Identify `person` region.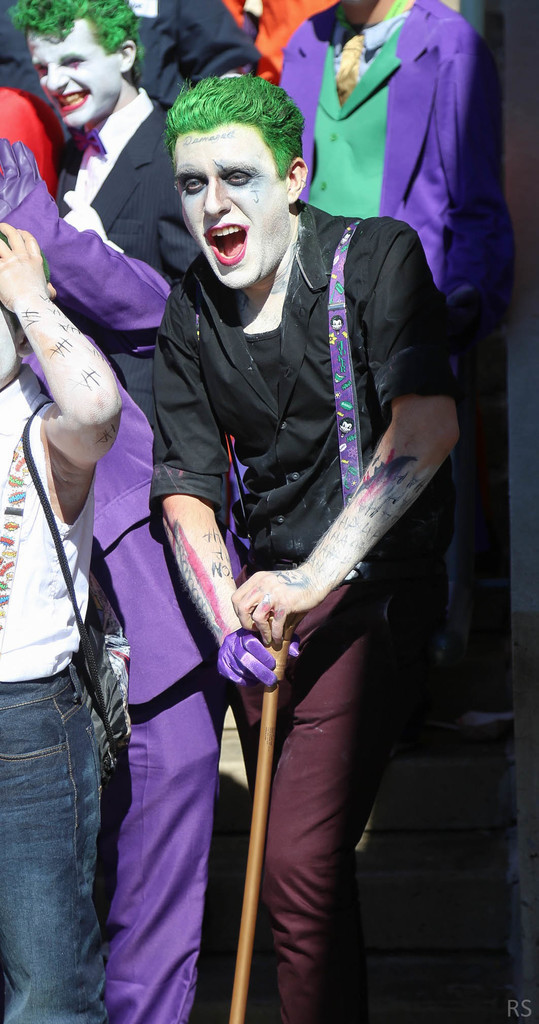
Region: select_region(0, 220, 113, 1023).
